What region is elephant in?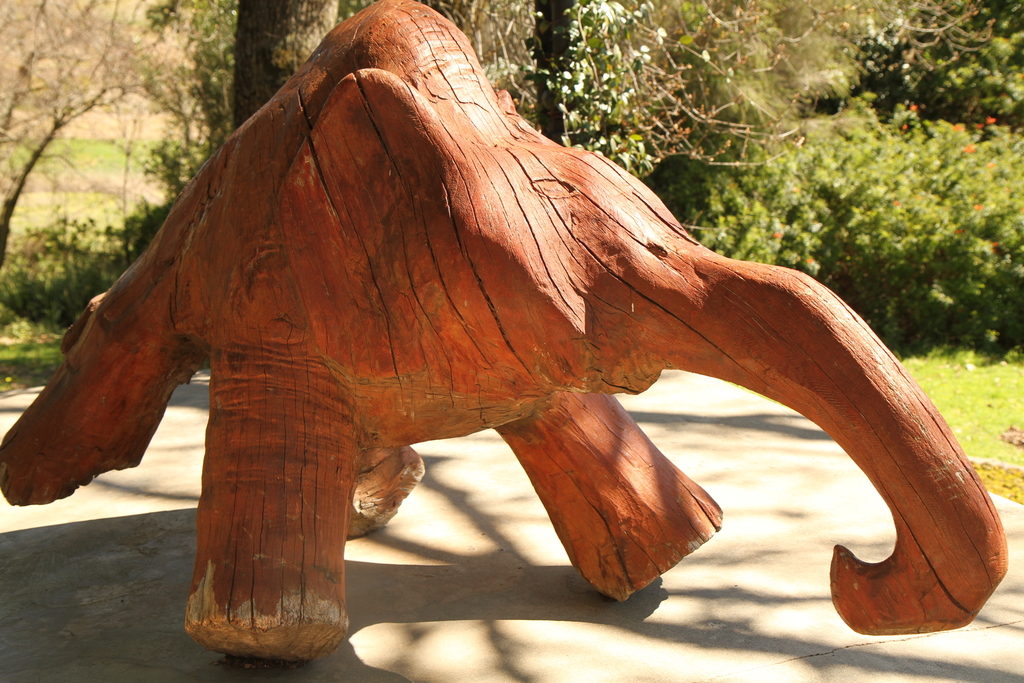
crop(24, 0, 940, 648).
